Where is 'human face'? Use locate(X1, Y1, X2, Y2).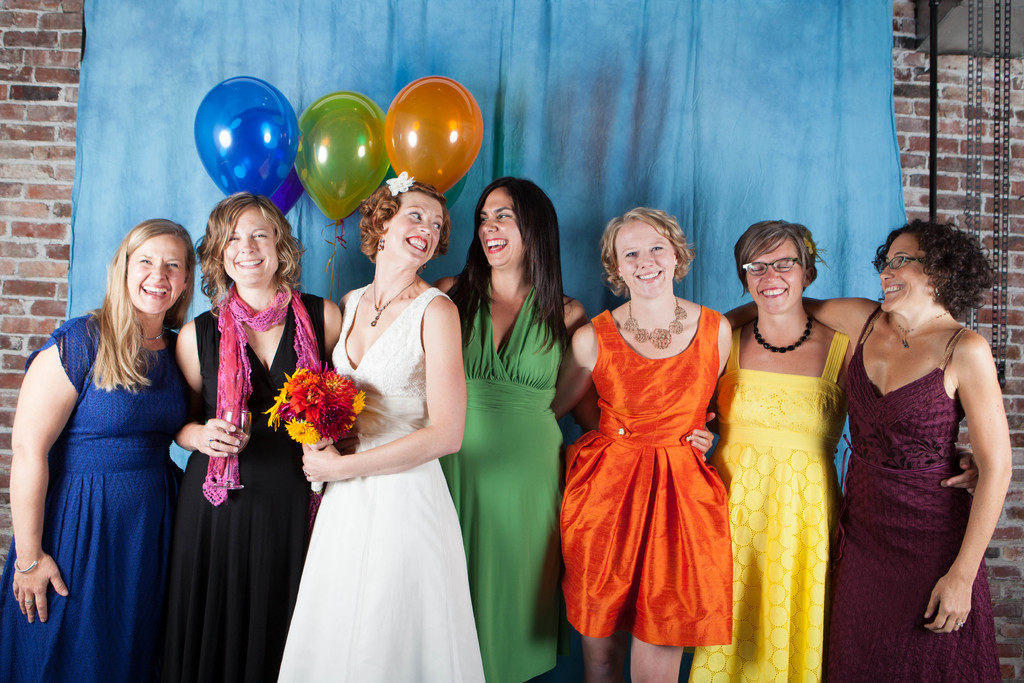
locate(222, 211, 280, 288).
